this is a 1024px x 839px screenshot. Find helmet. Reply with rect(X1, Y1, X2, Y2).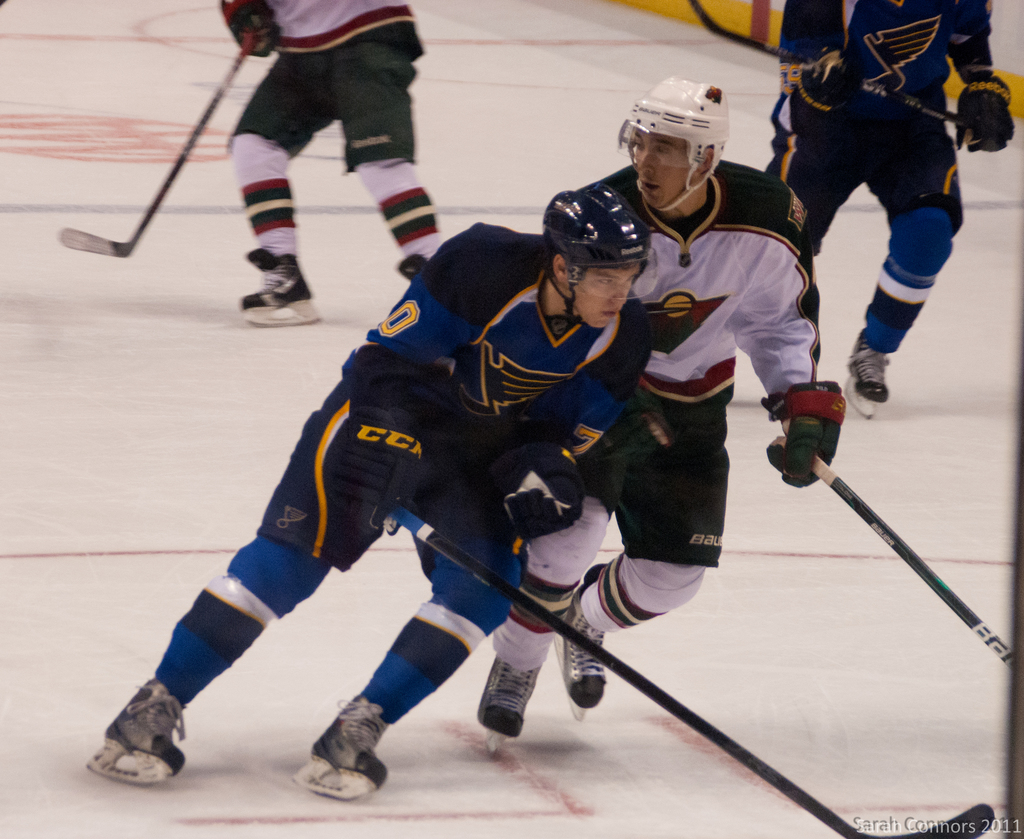
rect(630, 77, 732, 211).
